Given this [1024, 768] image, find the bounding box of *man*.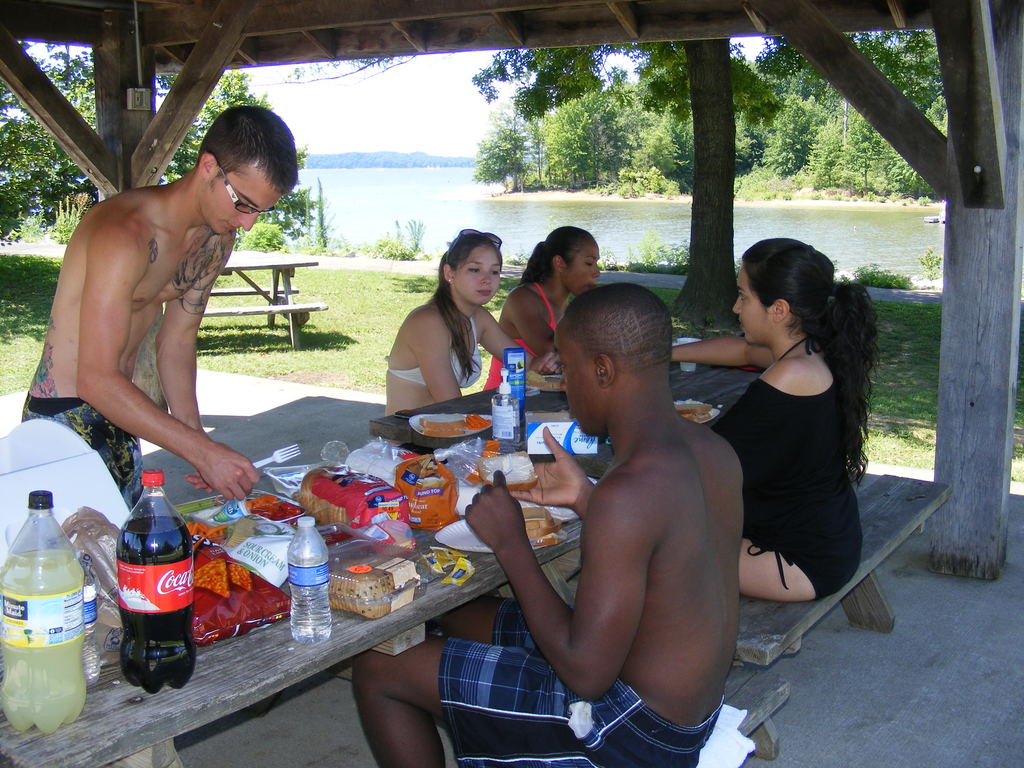
pyautogui.locateOnScreen(44, 106, 284, 563).
